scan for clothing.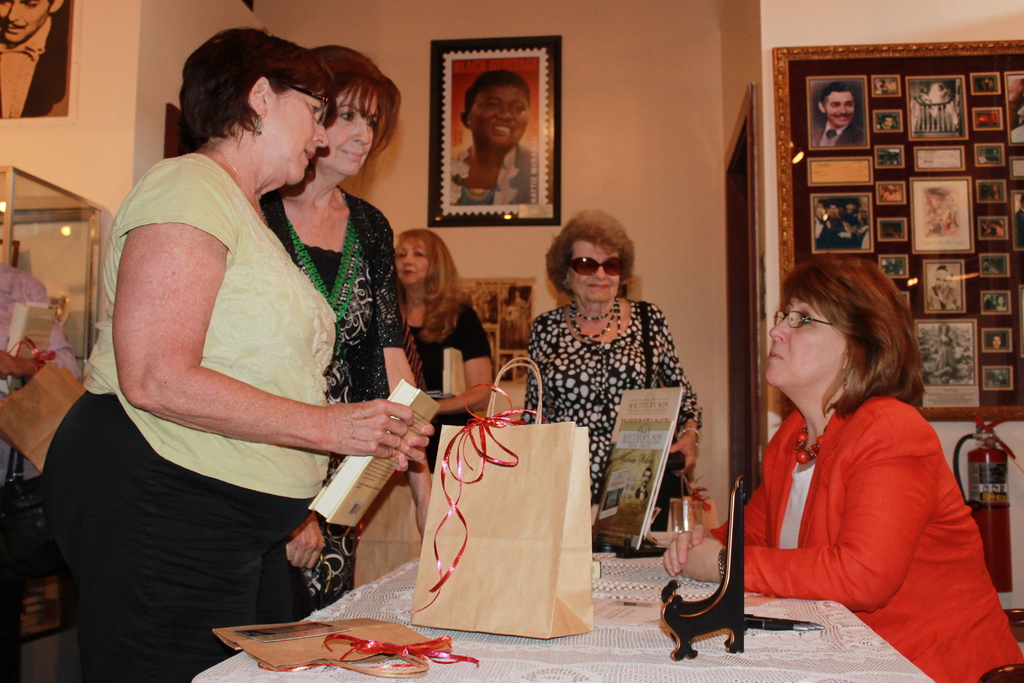
Scan result: box=[812, 217, 837, 249].
